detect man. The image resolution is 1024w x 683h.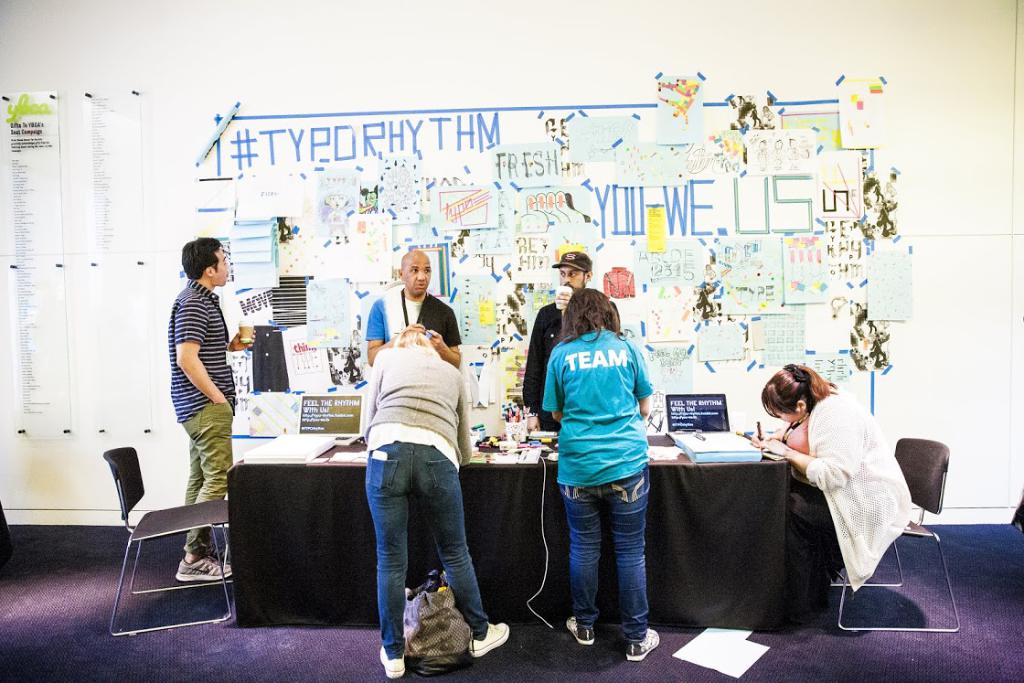
l=171, t=233, r=256, b=582.
